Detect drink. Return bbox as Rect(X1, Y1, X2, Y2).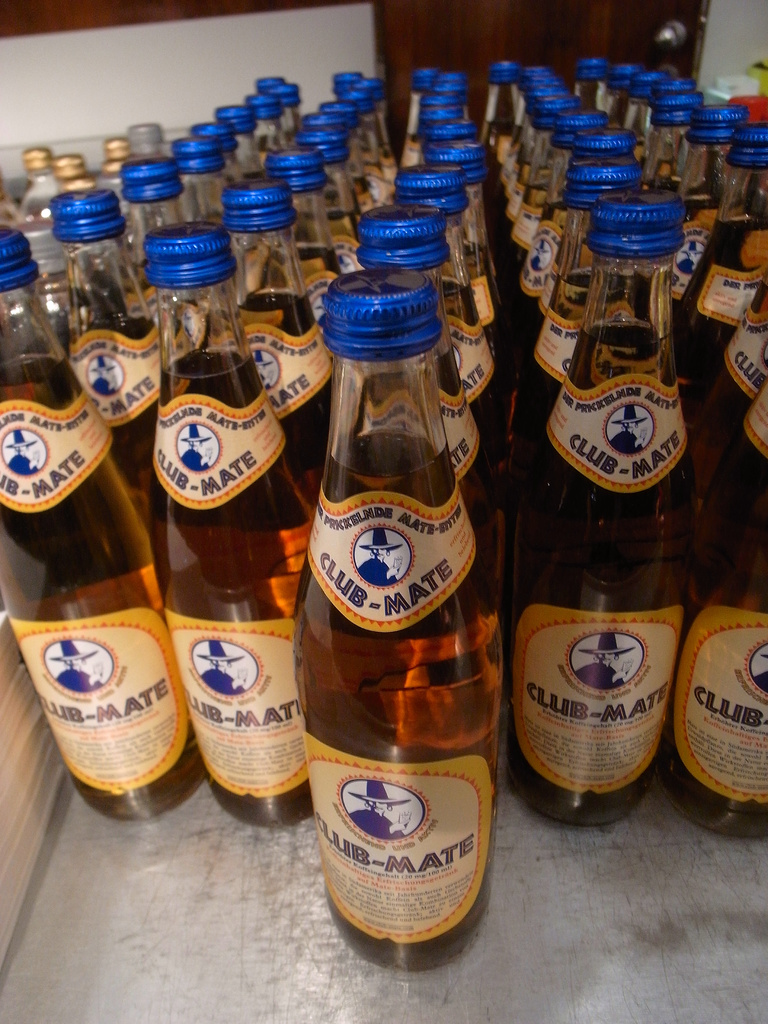
Rect(148, 216, 306, 822).
